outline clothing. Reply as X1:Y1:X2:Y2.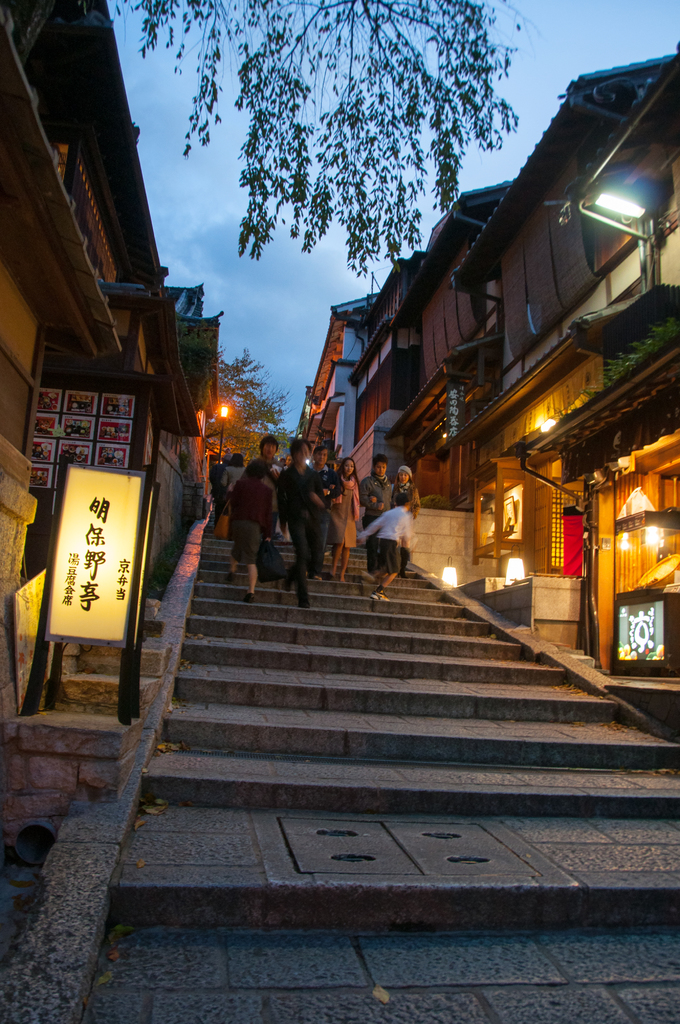
324:463:382:561.
